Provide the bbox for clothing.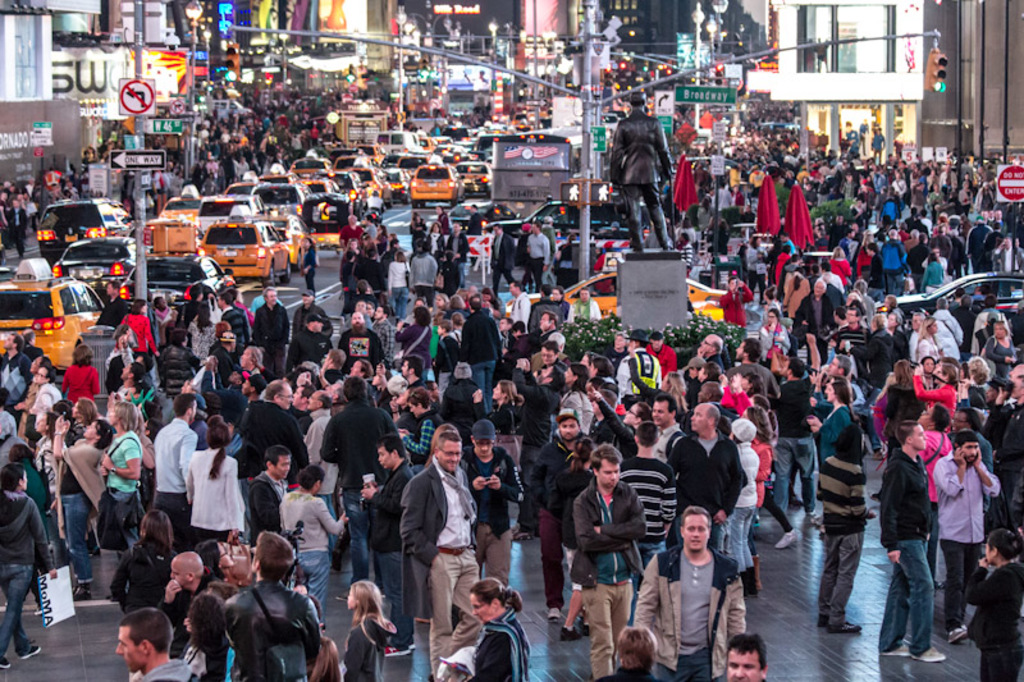
BBox(367, 225, 380, 243).
